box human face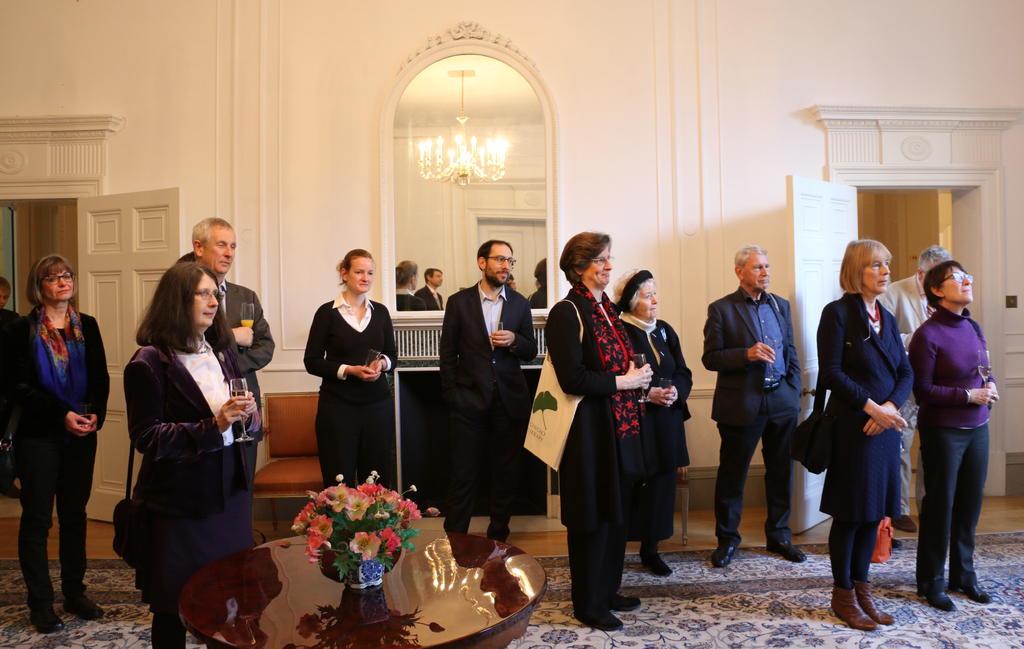
{"left": 941, "top": 267, "right": 974, "bottom": 304}
